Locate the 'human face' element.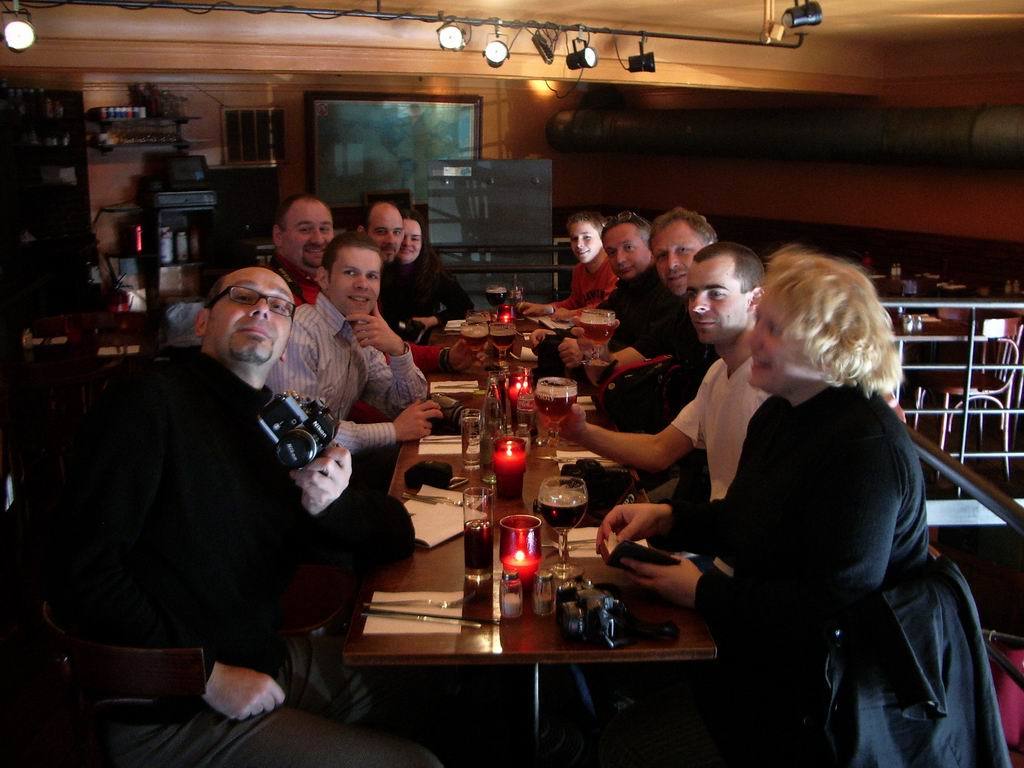
Element bbox: detection(327, 245, 382, 317).
